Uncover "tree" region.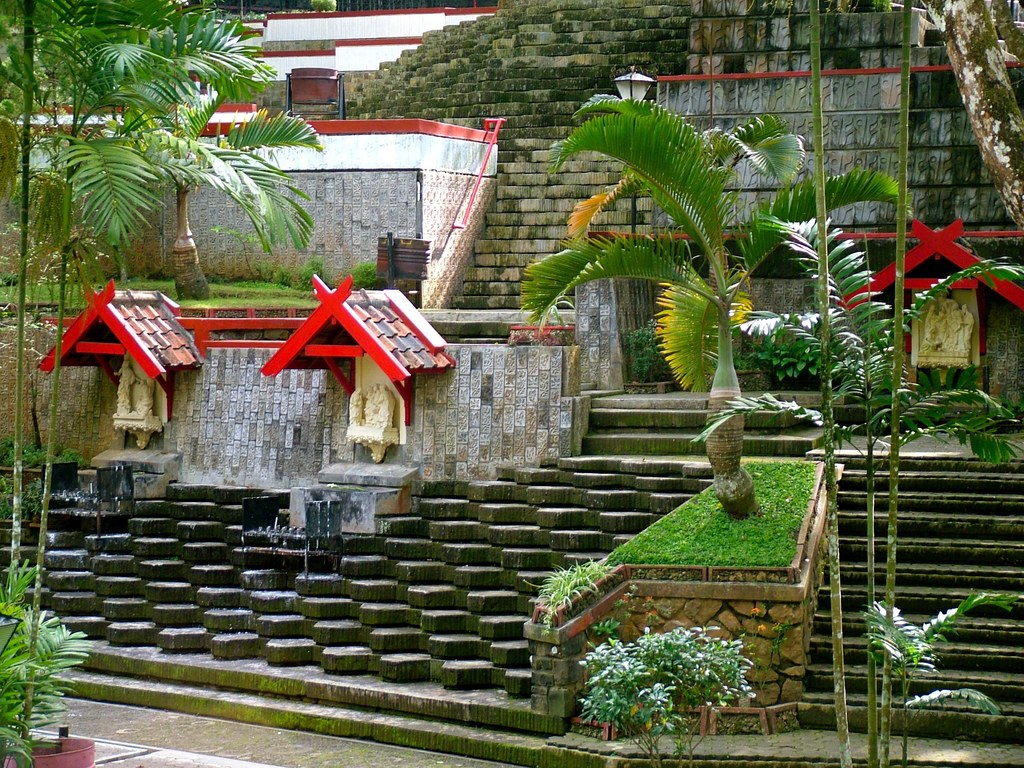
Uncovered: l=0, t=0, r=326, b=742.
